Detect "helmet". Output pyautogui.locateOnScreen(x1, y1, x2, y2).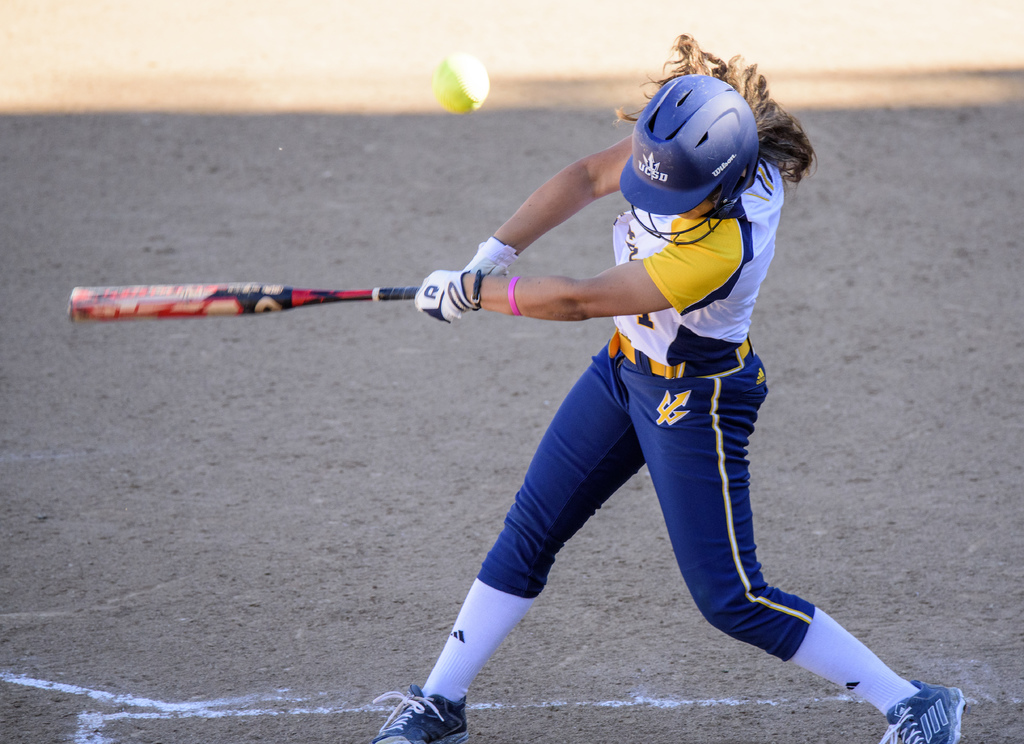
pyautogui.locateOnScreen(620, 74, 760, 242).
